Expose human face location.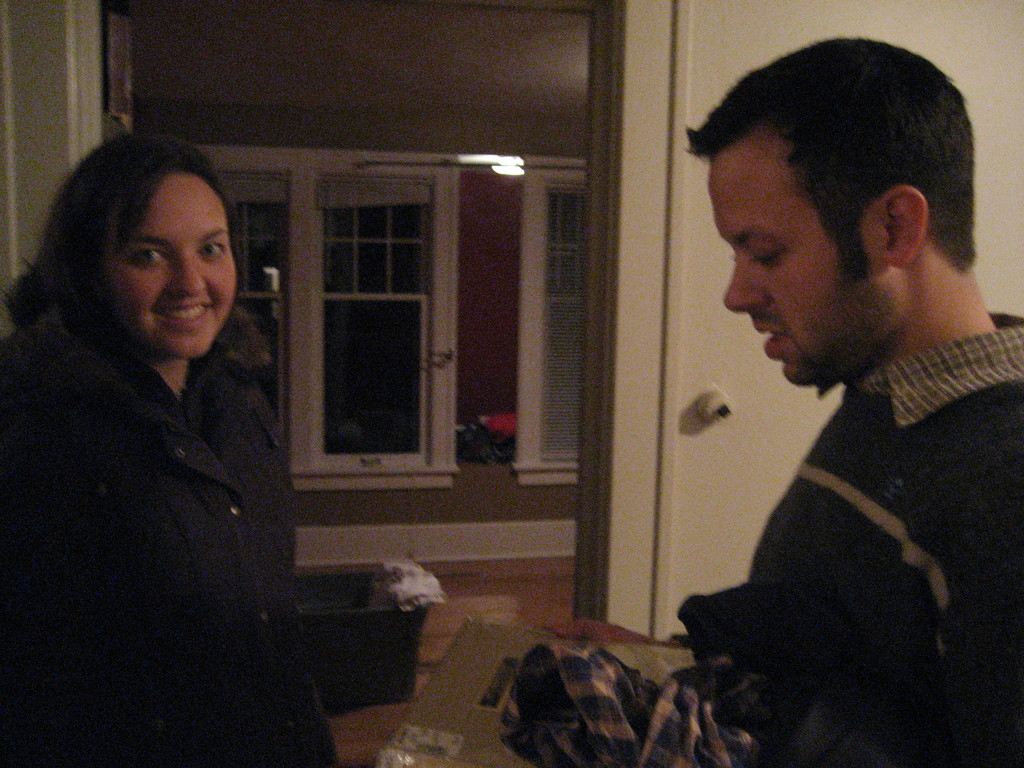
Exposed at <region>107, 184, 236, 357</region>.
